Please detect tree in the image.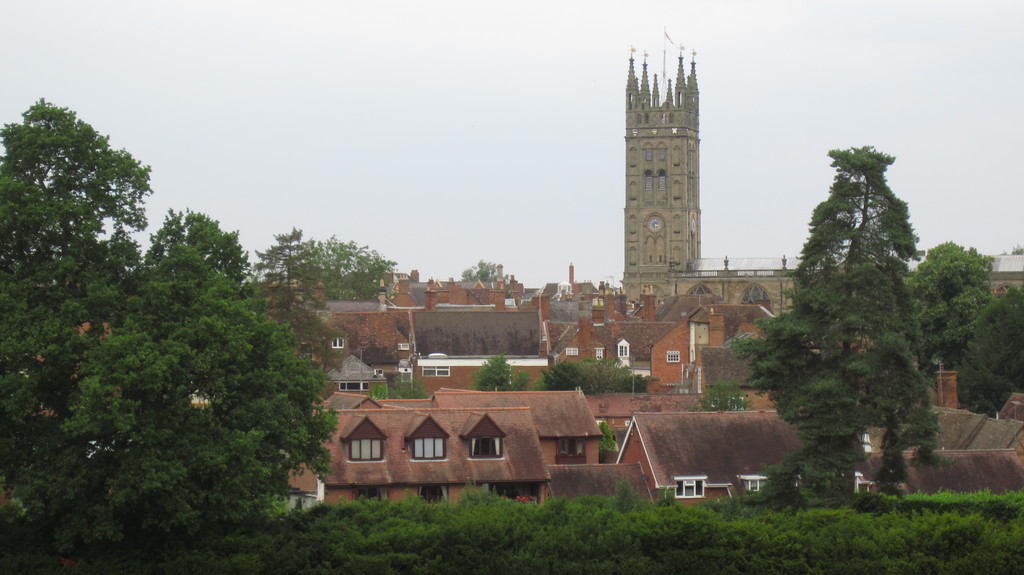
(683,378,756,416).
